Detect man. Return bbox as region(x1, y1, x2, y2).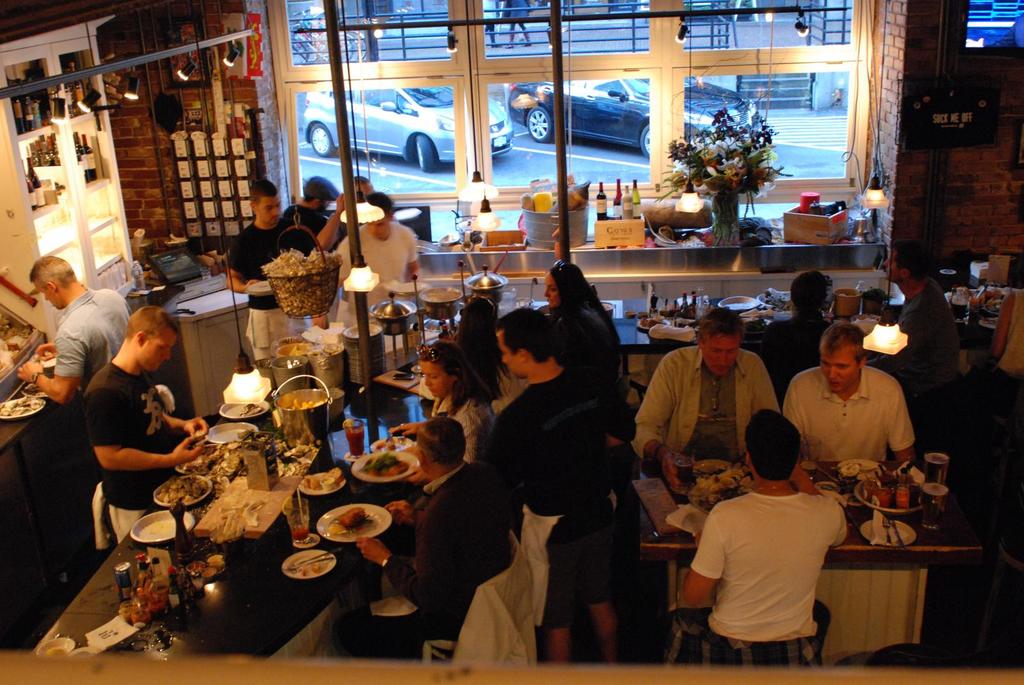
region(17, 258, 145, 403).
